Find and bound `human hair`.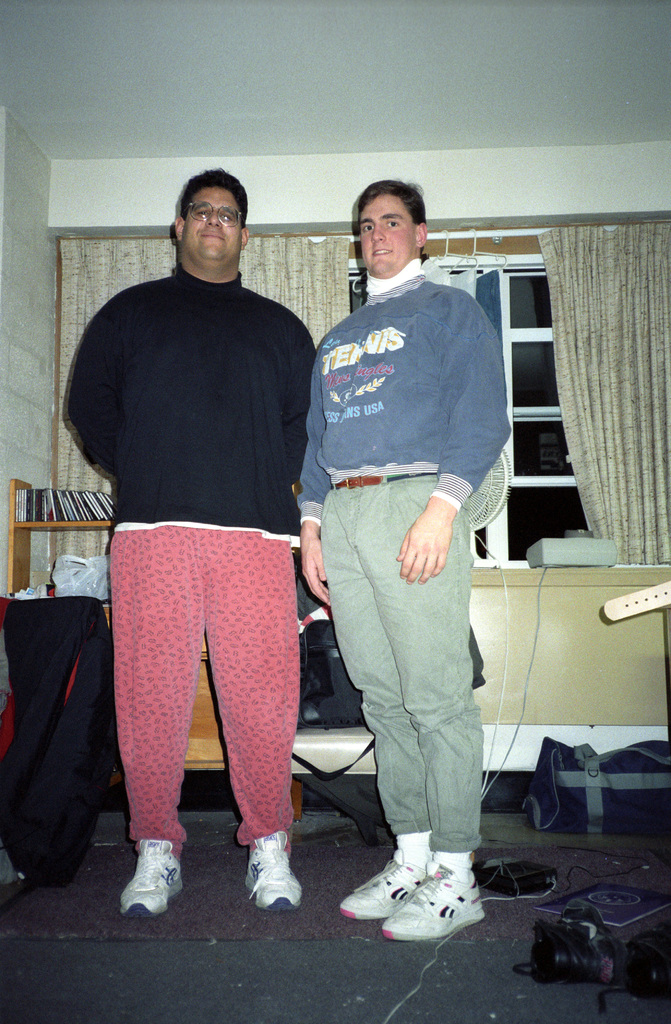
Bound: (161, 168, 249, 255).
